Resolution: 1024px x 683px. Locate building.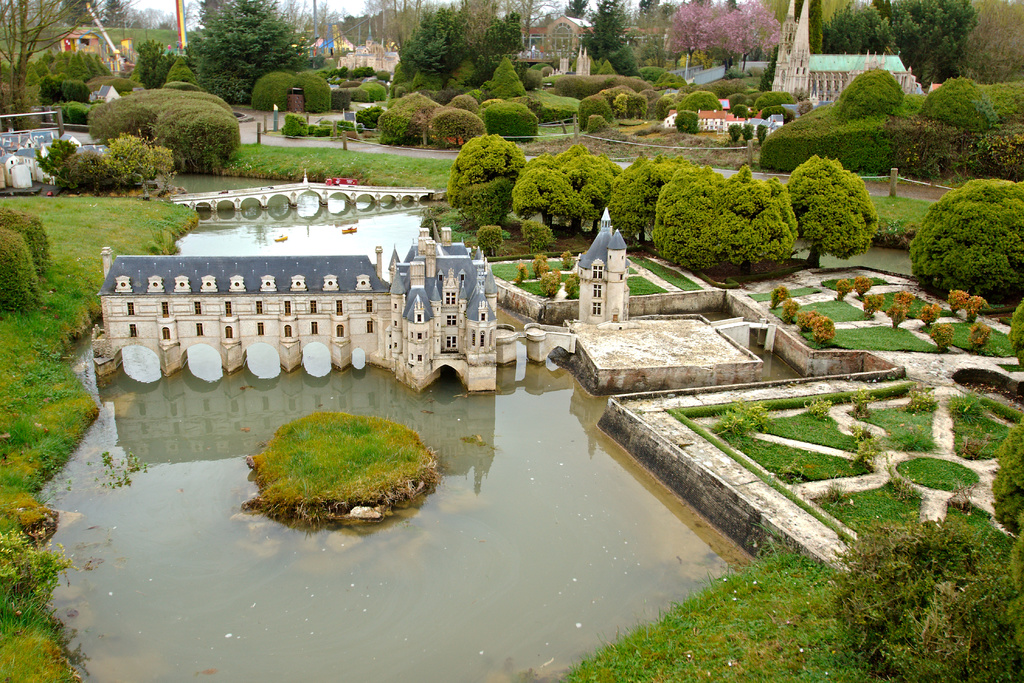
[664,109,749,130].
